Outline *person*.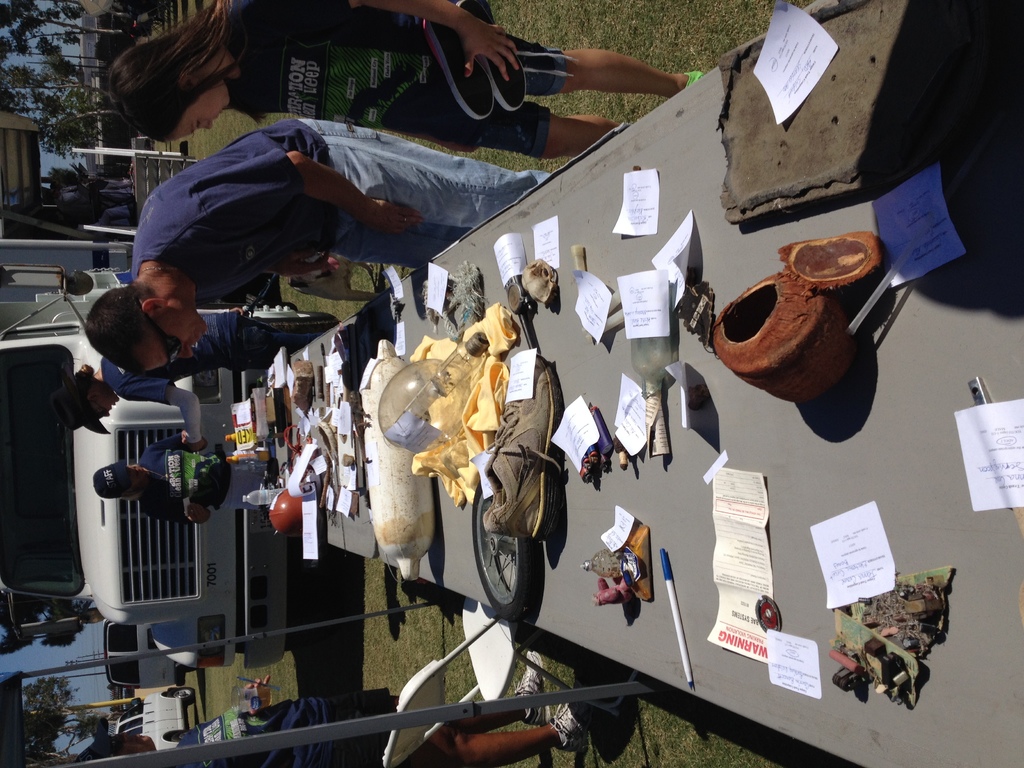
Outline: 98,0,697,162.
